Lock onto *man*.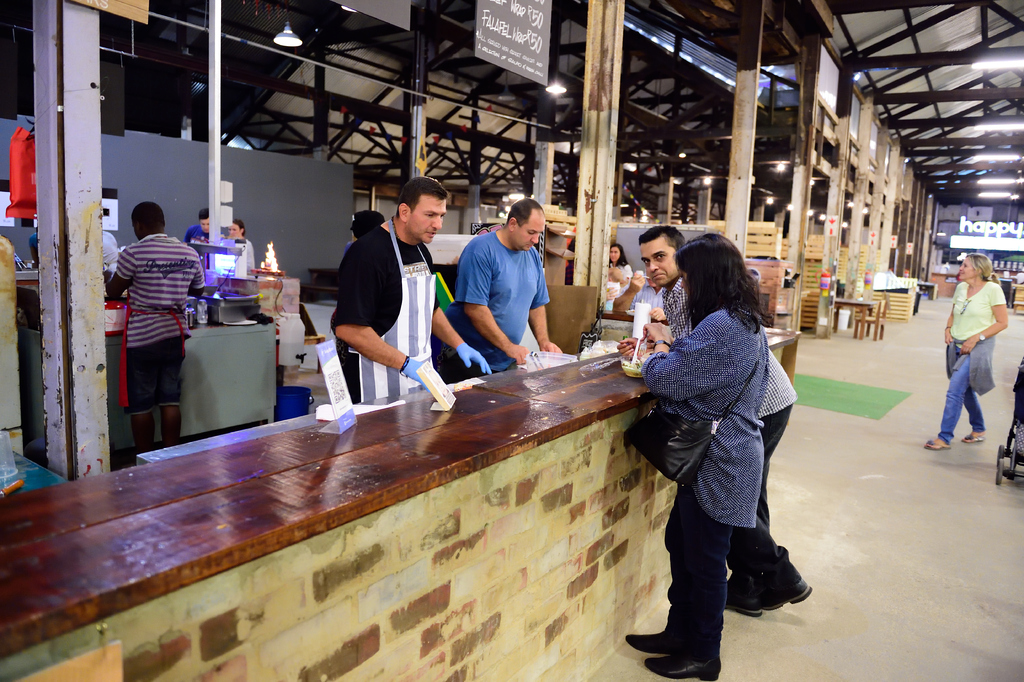
Locked: x1=328, y1=177, x2=493, y2=401.
